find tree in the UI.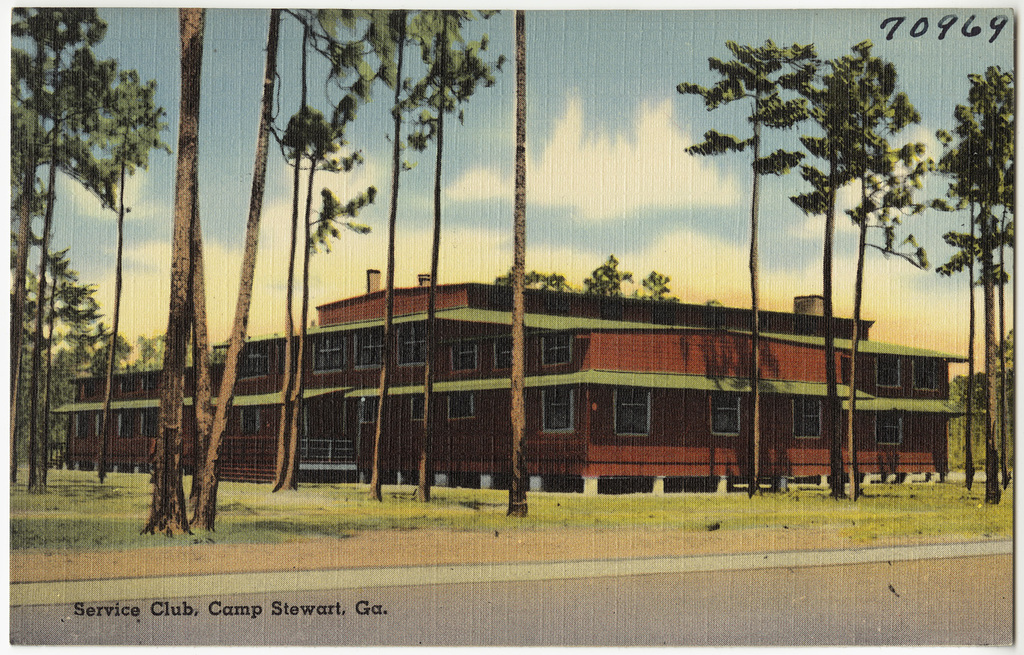
UI element at (5, 7, 89, 480).
